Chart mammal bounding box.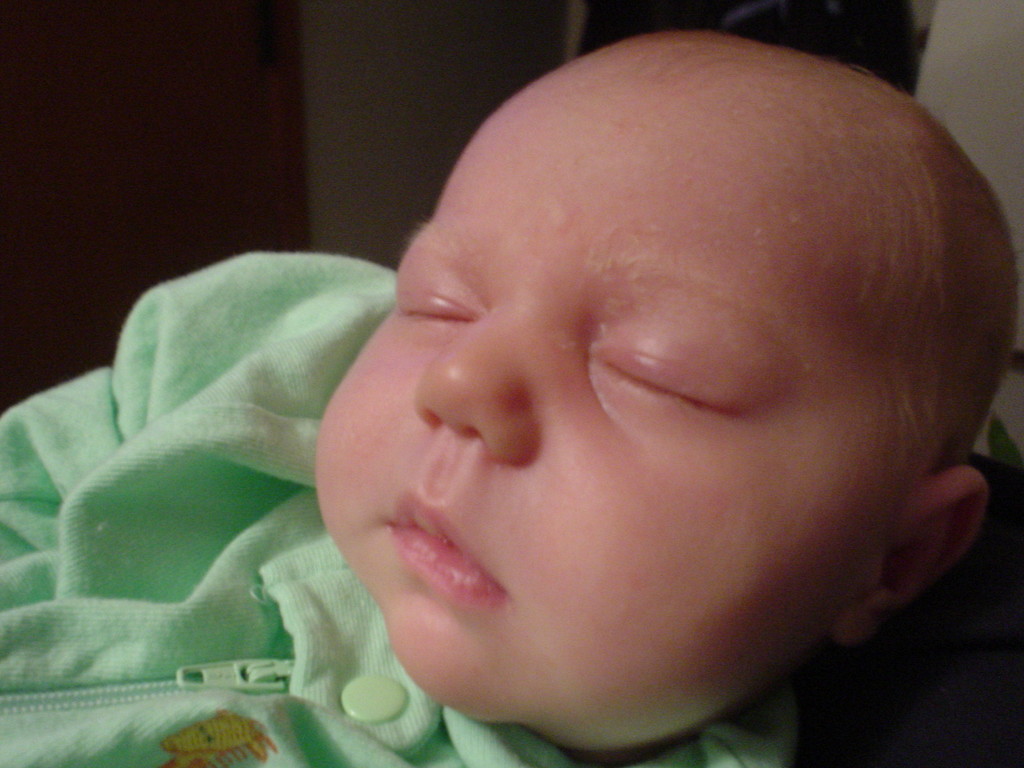
Charted: l=0, t=27, r=1019, b=767.
